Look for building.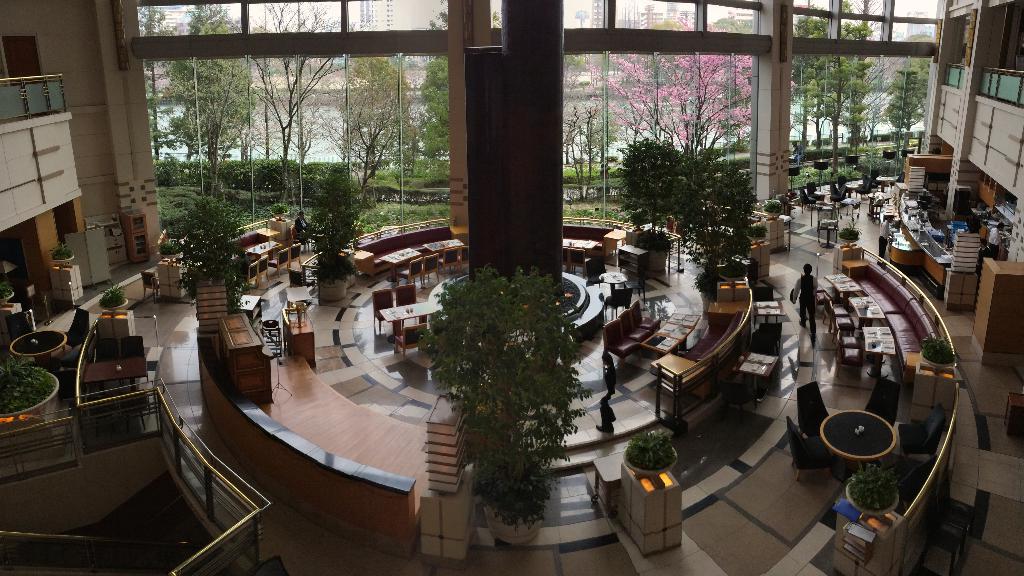
Found: rect(637, 10, 694, 28).
